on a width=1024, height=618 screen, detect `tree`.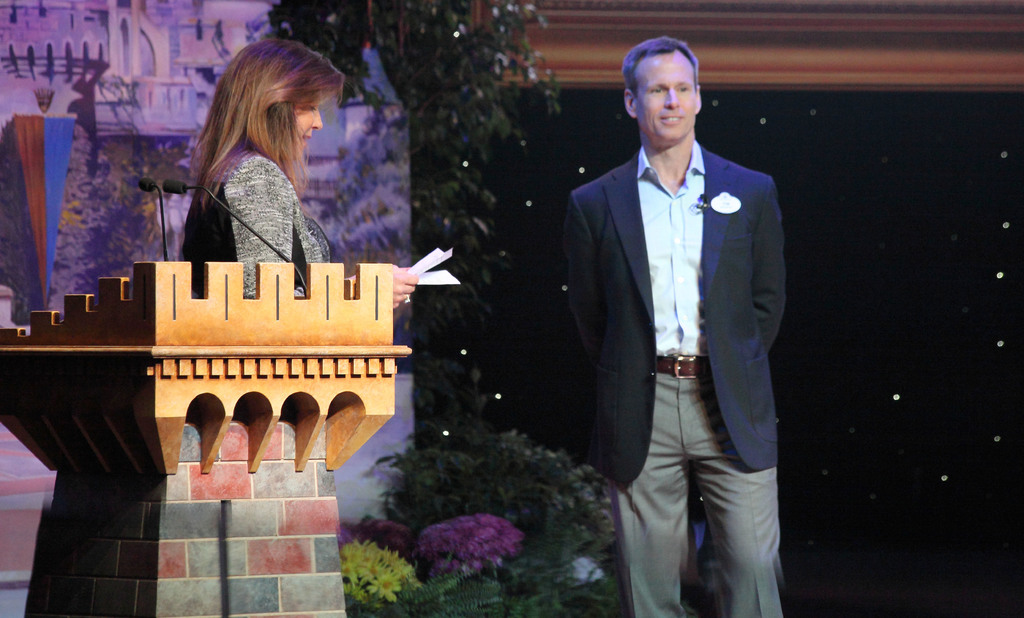
x1=255 y1=0 x2=561 y2=372.
